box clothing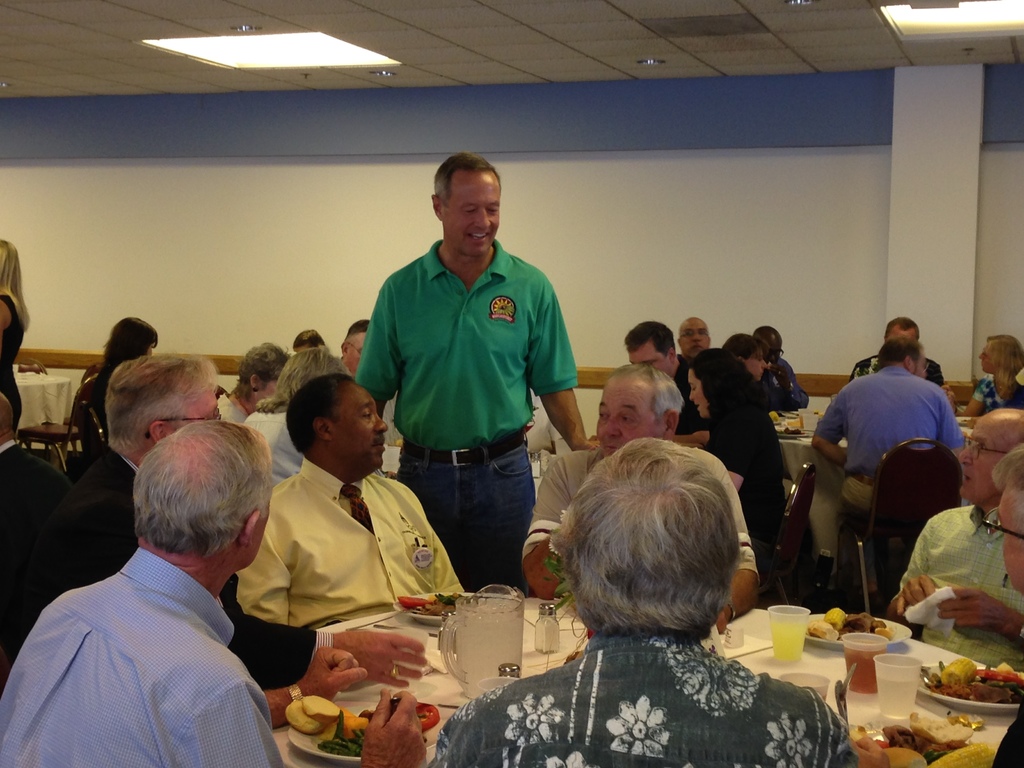
{"x1": 705, "y1": 424, "x2": 788, "y2": 593}
